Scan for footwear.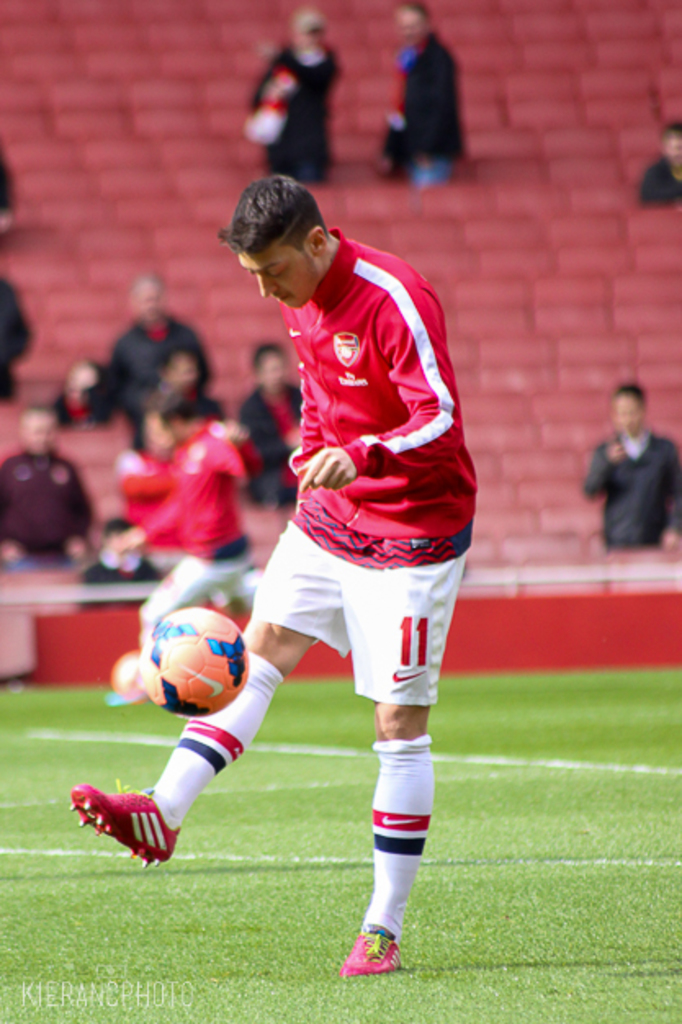
Scan result: bbox=(69, 780, 182, 869).
